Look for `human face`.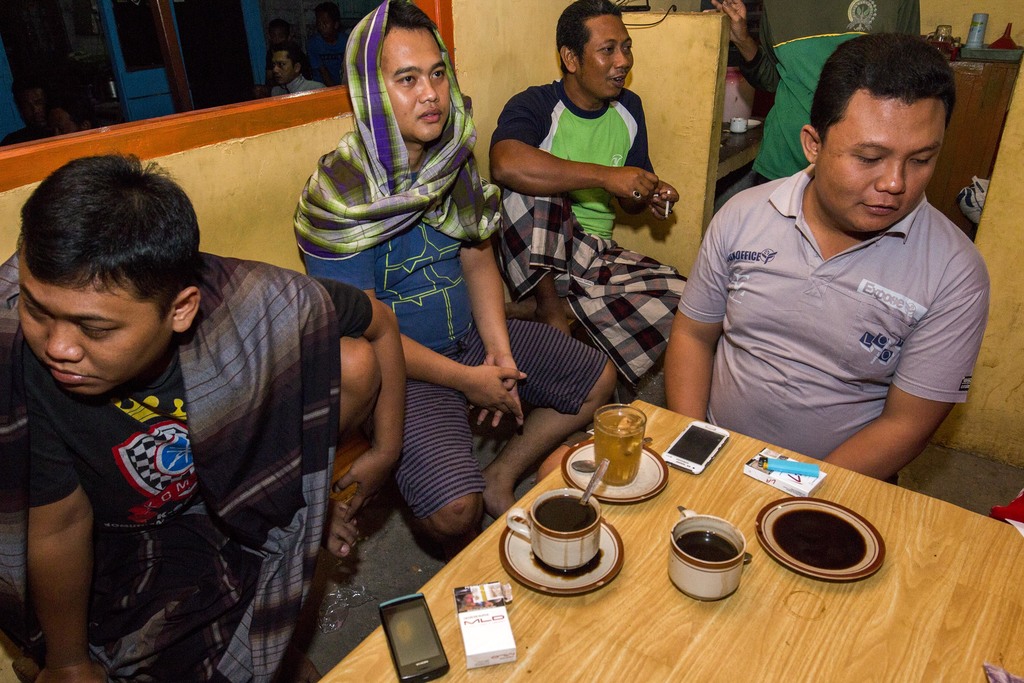
Found: box=[259, 53, 294, 84].
